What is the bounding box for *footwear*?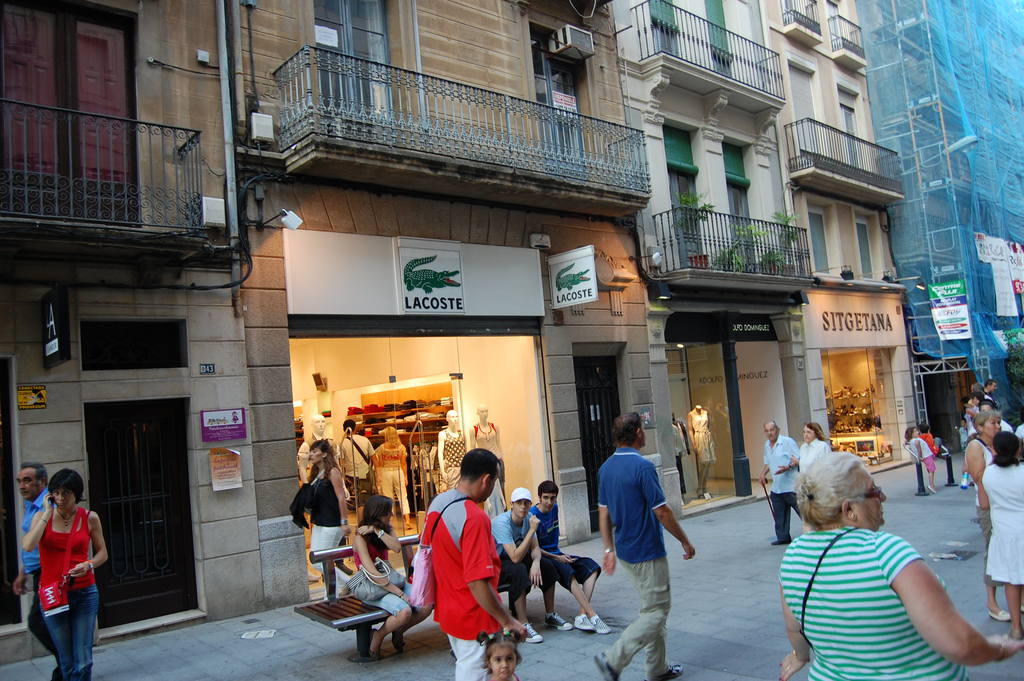
[967, 480, 974, 489].
